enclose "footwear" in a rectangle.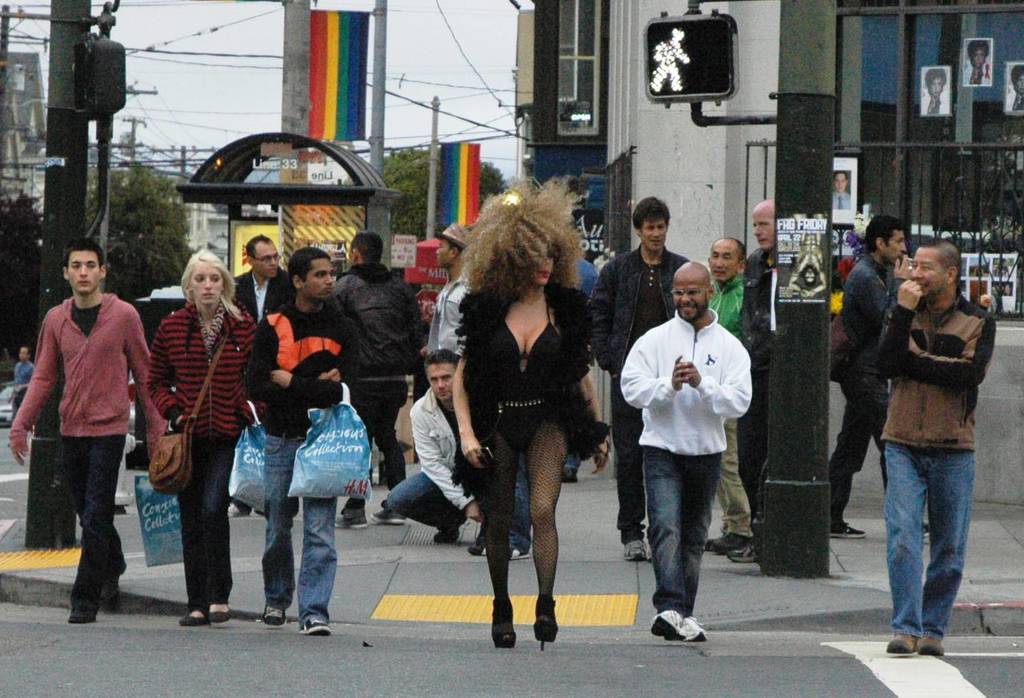
rect(915, 632, 943, 654).
